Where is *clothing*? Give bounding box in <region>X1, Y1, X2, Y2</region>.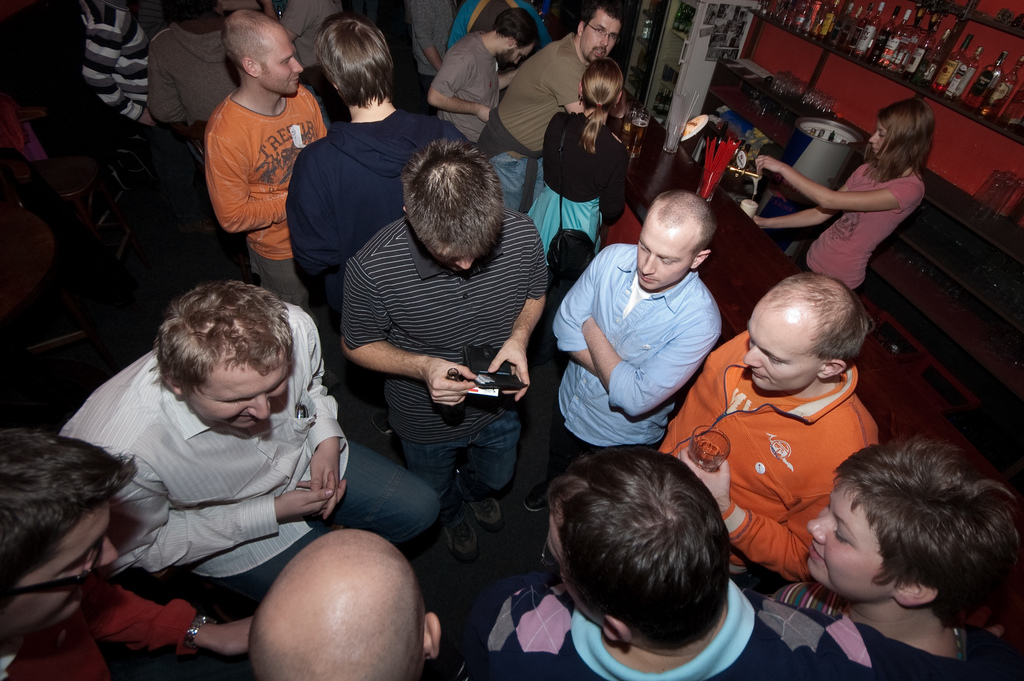
<region>530, 101, 620, 268</region>.
